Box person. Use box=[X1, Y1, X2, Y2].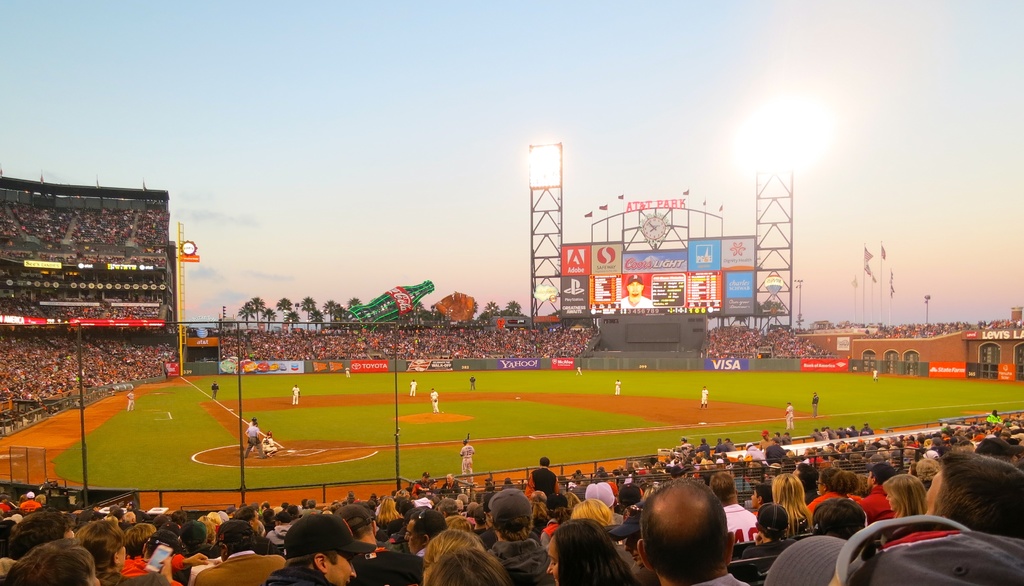
box=[291, 384, 300, 404].
